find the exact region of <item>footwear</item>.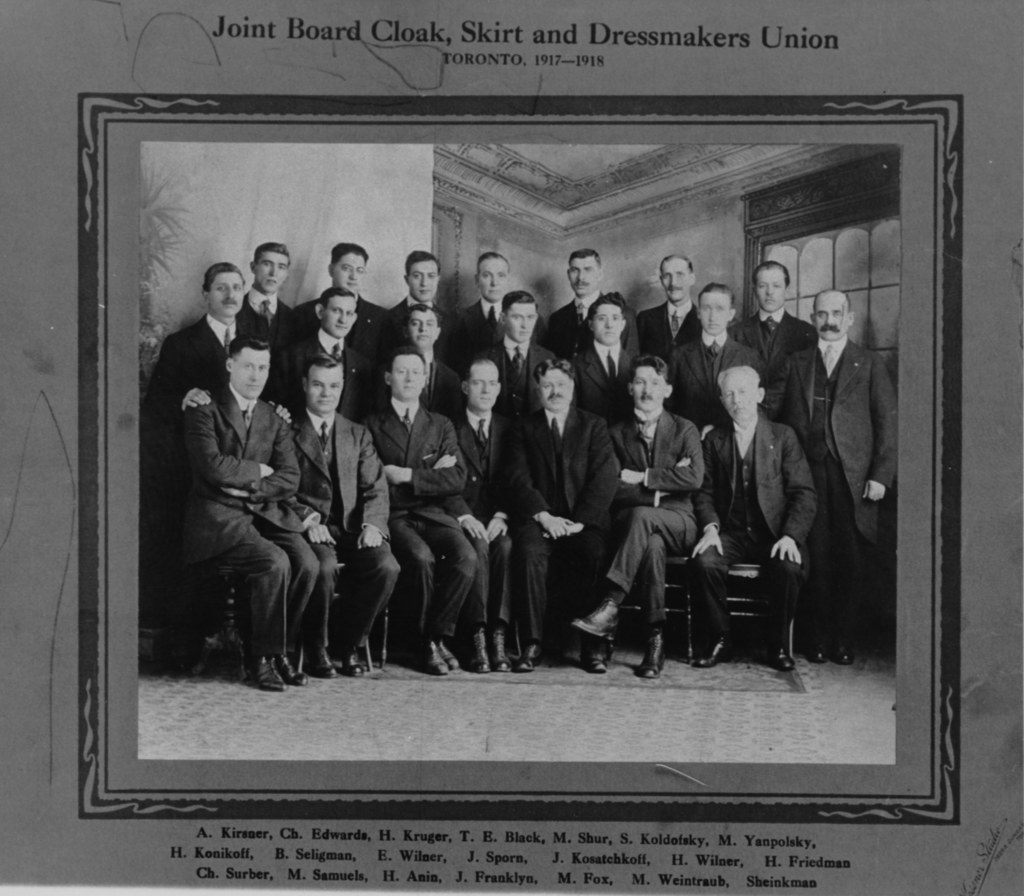
Exact region: rect(338, 651, 366, 675).
